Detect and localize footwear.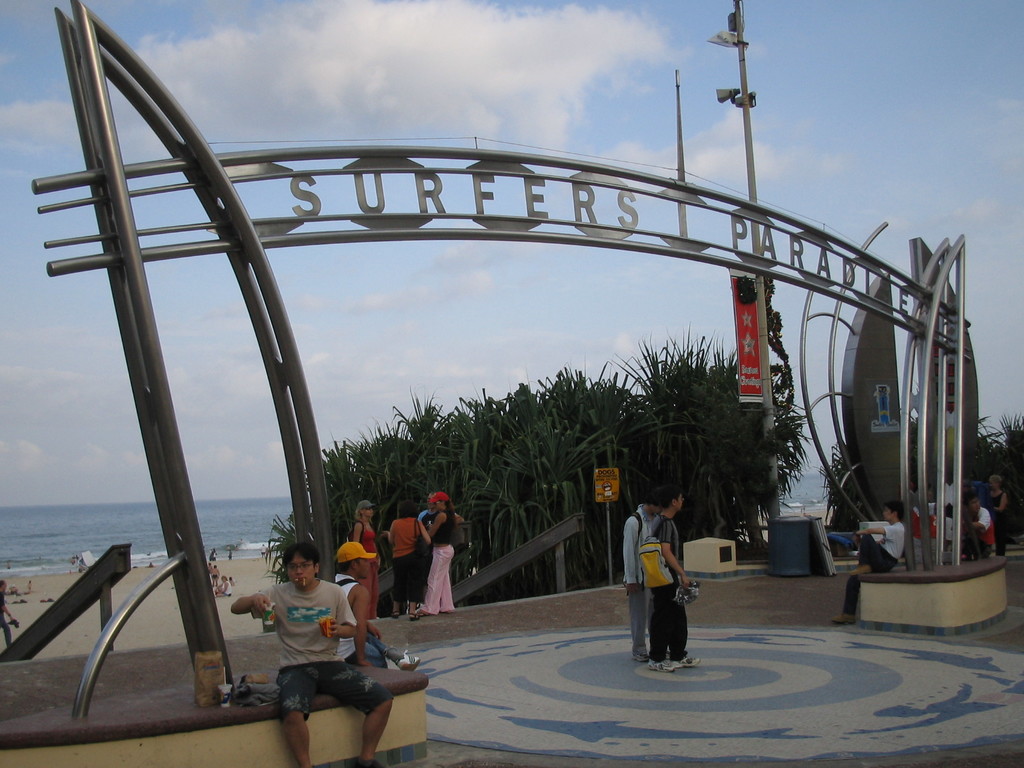
Localized at box=[646, 657, 675, 676].
